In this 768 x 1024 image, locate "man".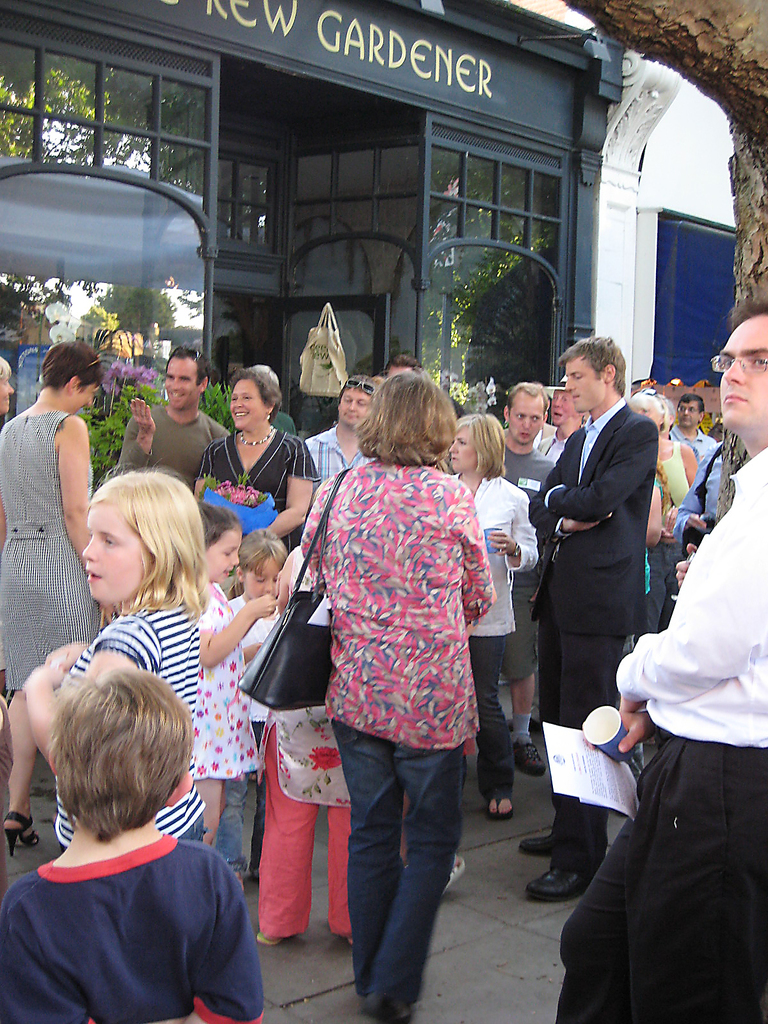
Bounding box: crop(556, 302, 767, 1023).
